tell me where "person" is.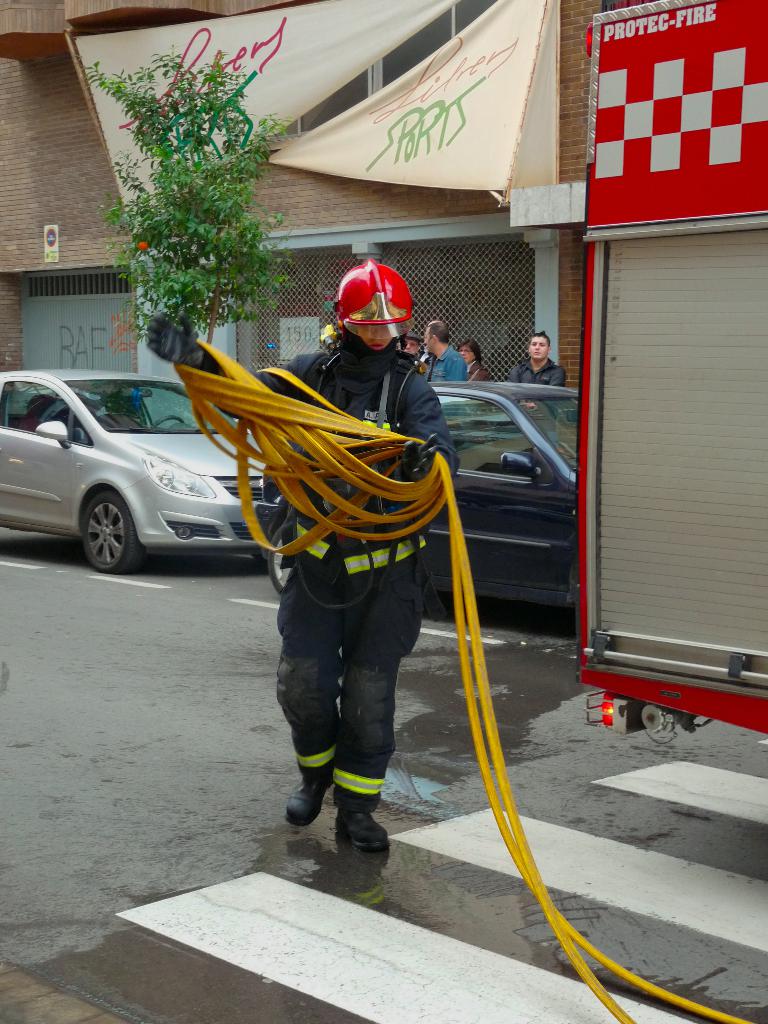
"person" is at pyautogui.locateOnScreen(451, 332, 502, 383).
